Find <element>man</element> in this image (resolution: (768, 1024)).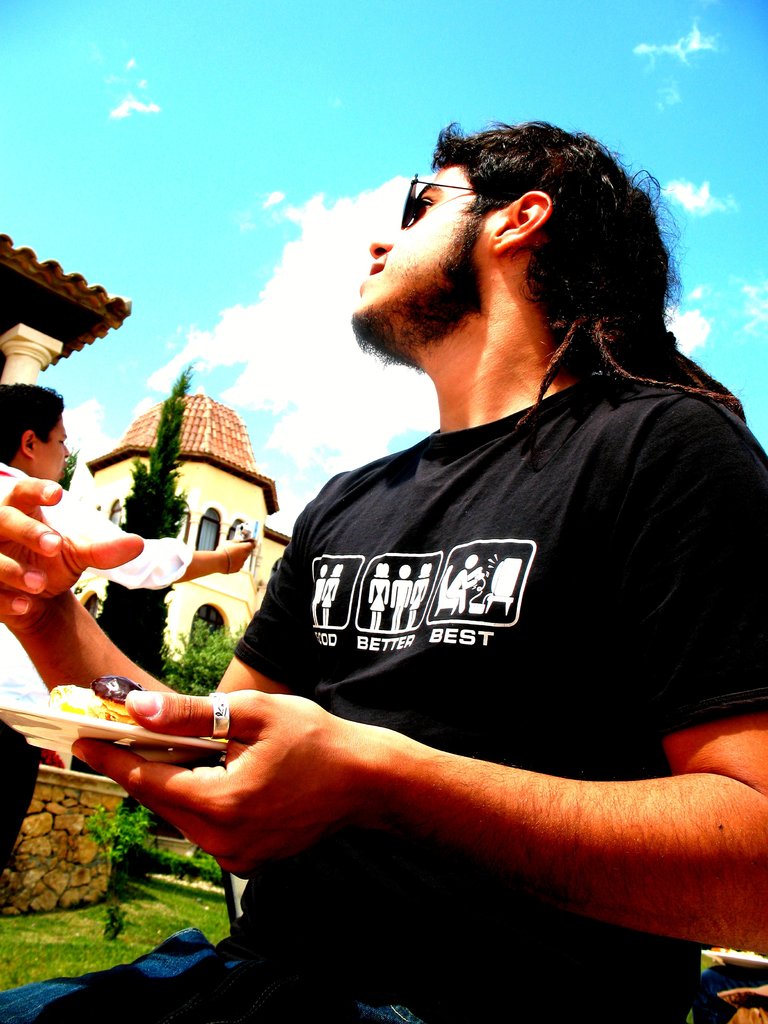
box=[0, 379, 258, 870].
